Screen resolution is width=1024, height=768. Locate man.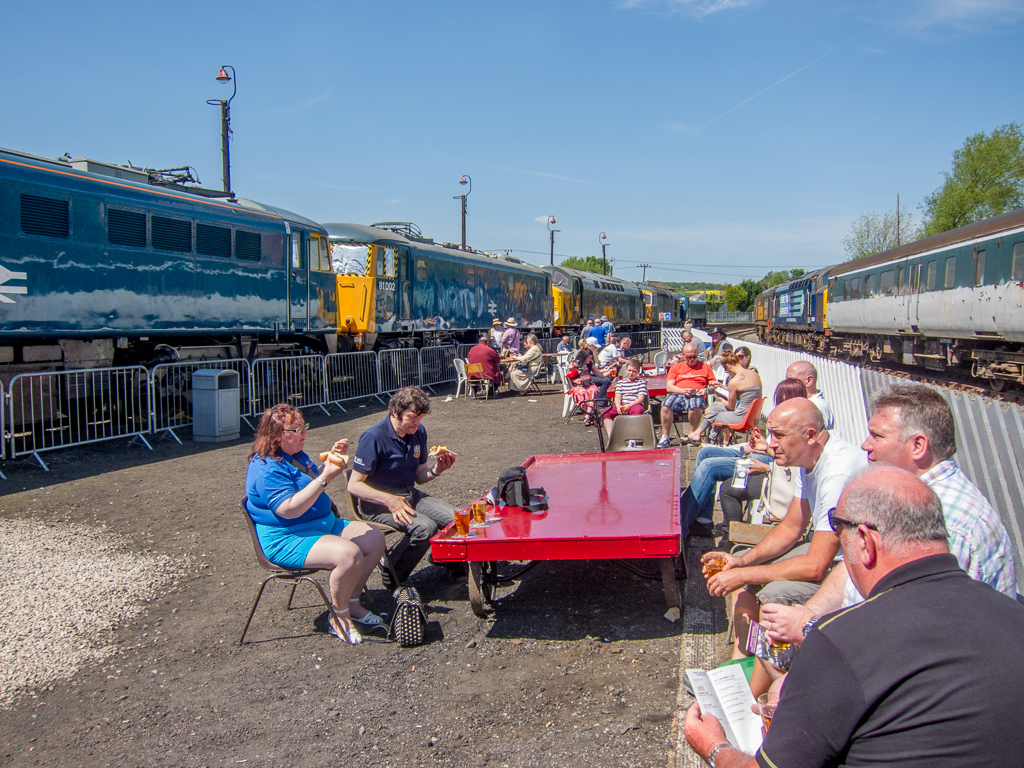
pyautogui.locateOnScreen(748, 381, 1019, 699).
